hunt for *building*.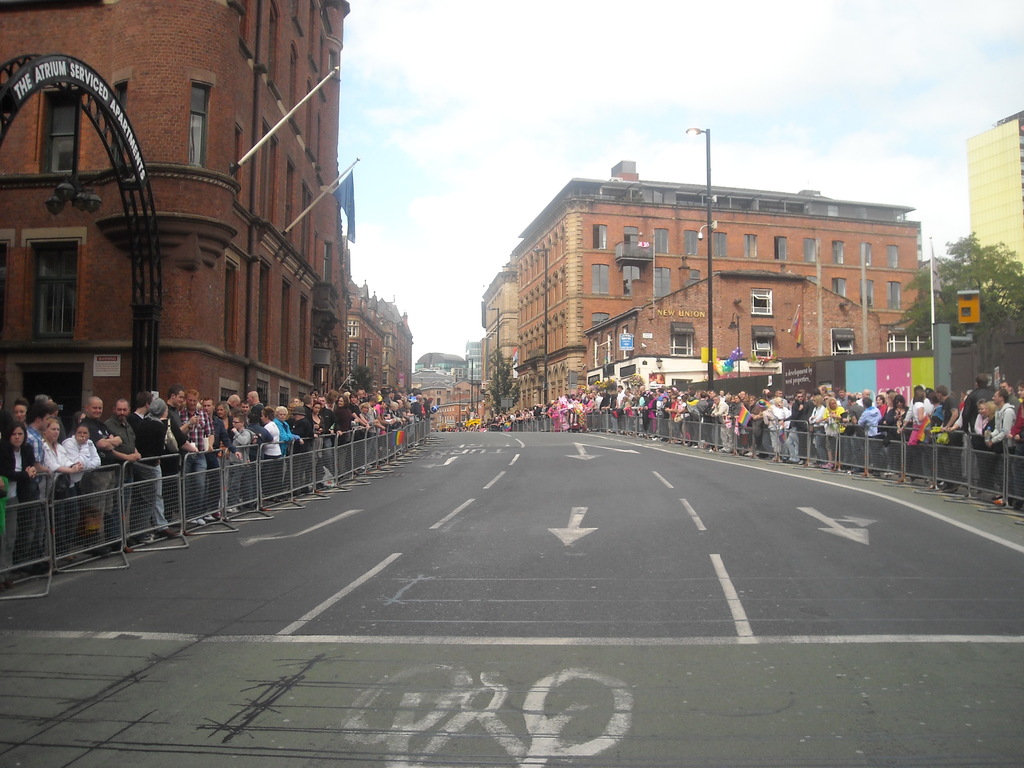
Hunted down at (964,111,1023,319).
